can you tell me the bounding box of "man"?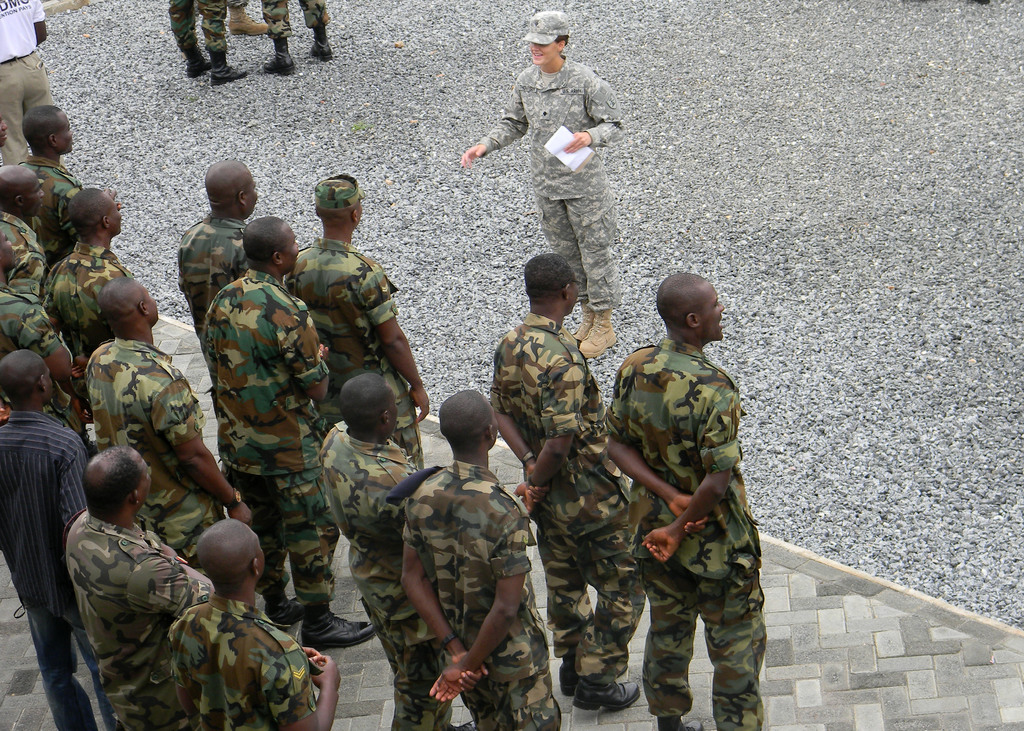
<bbox>0, 162, 56, 262</bbox>.
